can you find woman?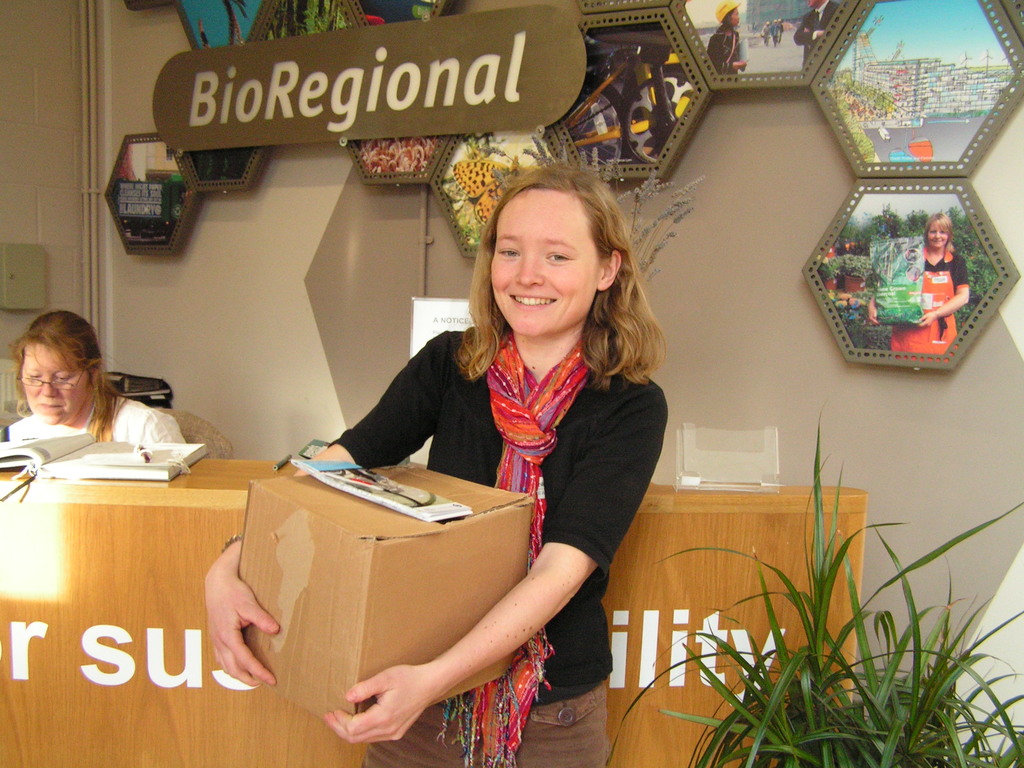
Yes, bounding box: 863 207 970 356.
